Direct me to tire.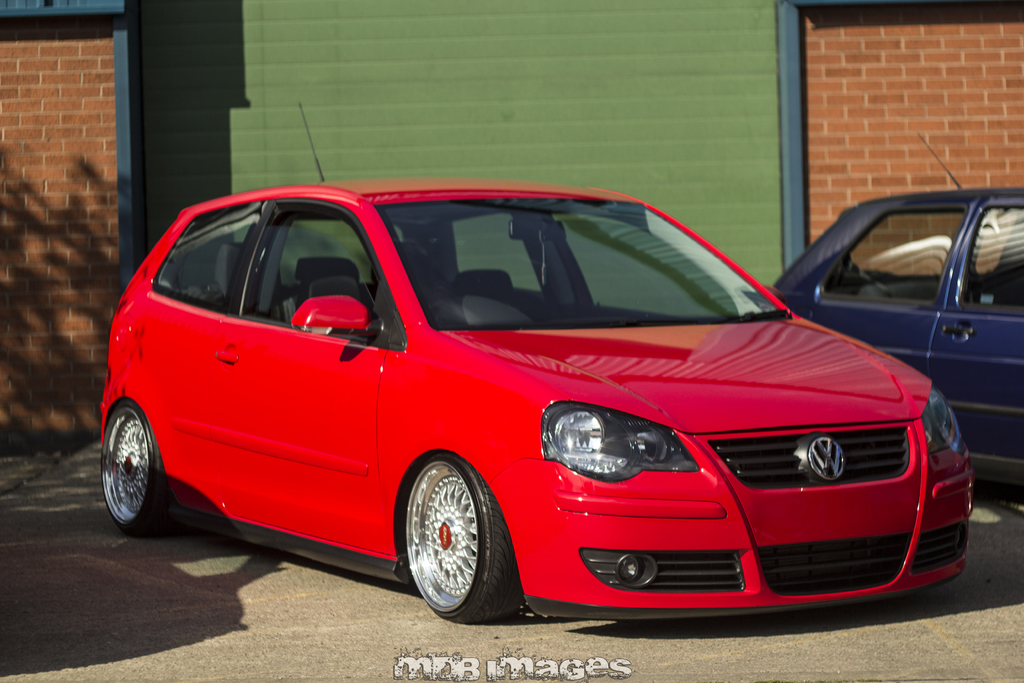
Direction: [101, 398, 173, 537].
